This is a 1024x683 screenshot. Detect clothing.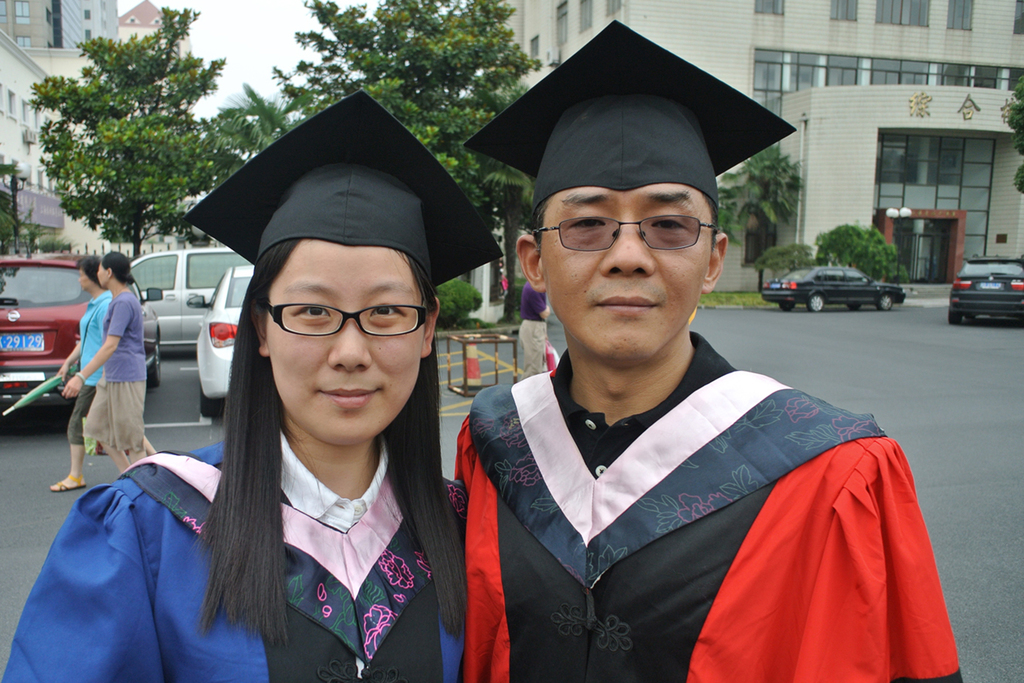
[left=99, top=291, right=147, bottom=463].
